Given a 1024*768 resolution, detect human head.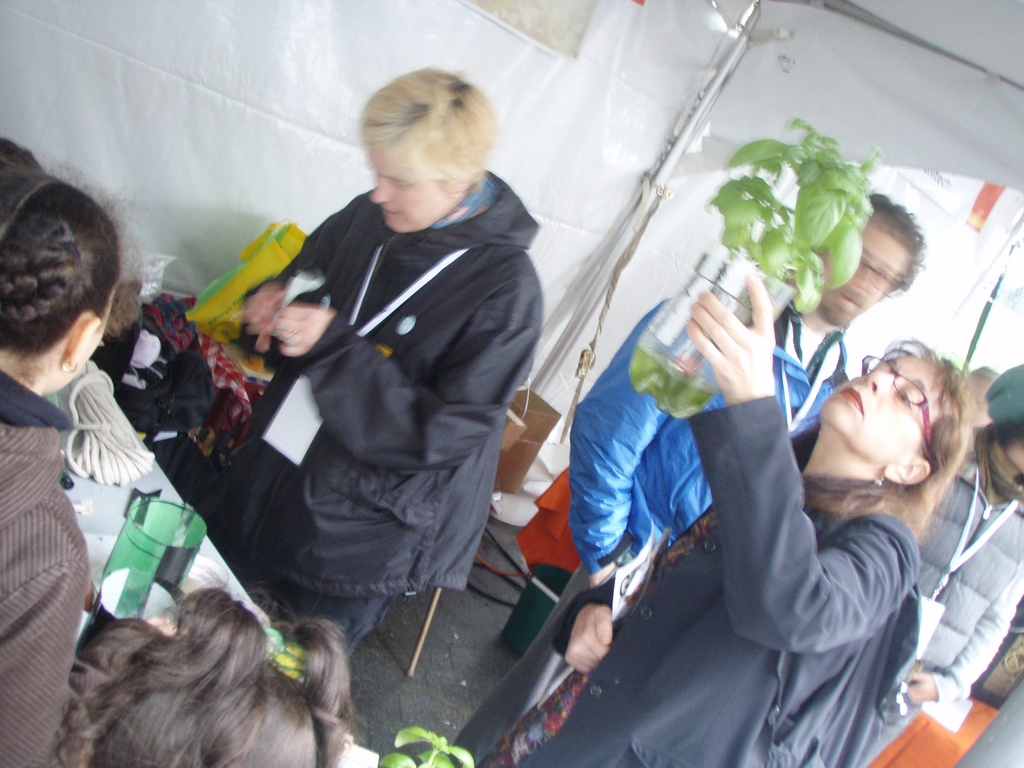
region(51, 586, 346, 767).
